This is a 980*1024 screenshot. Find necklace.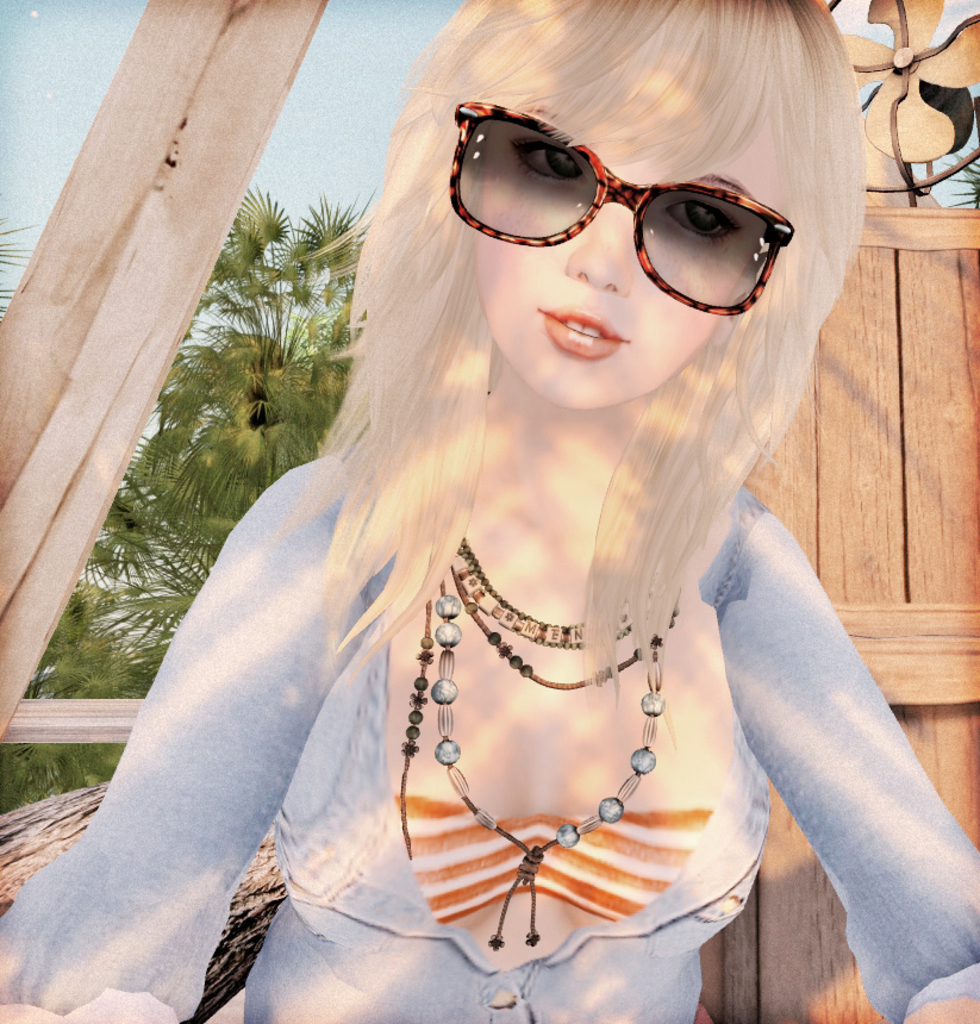
Bounding box: x1=411, y1=444, x2=728, y2=919.
